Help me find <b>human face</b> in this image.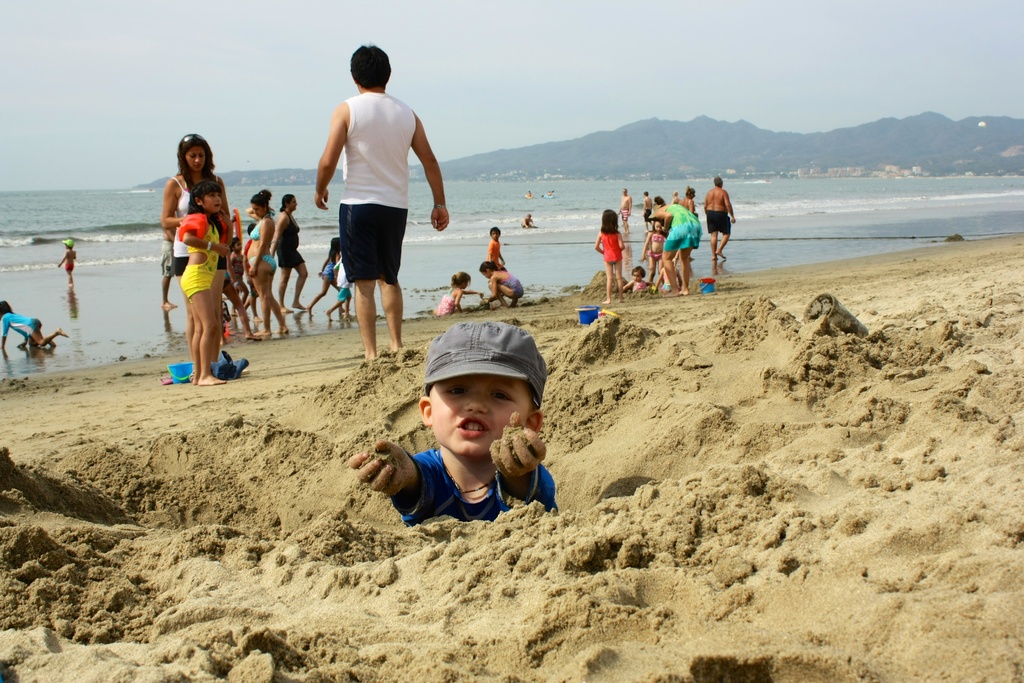
Found it: [left=430, top=370, right=532, bottom=456].
